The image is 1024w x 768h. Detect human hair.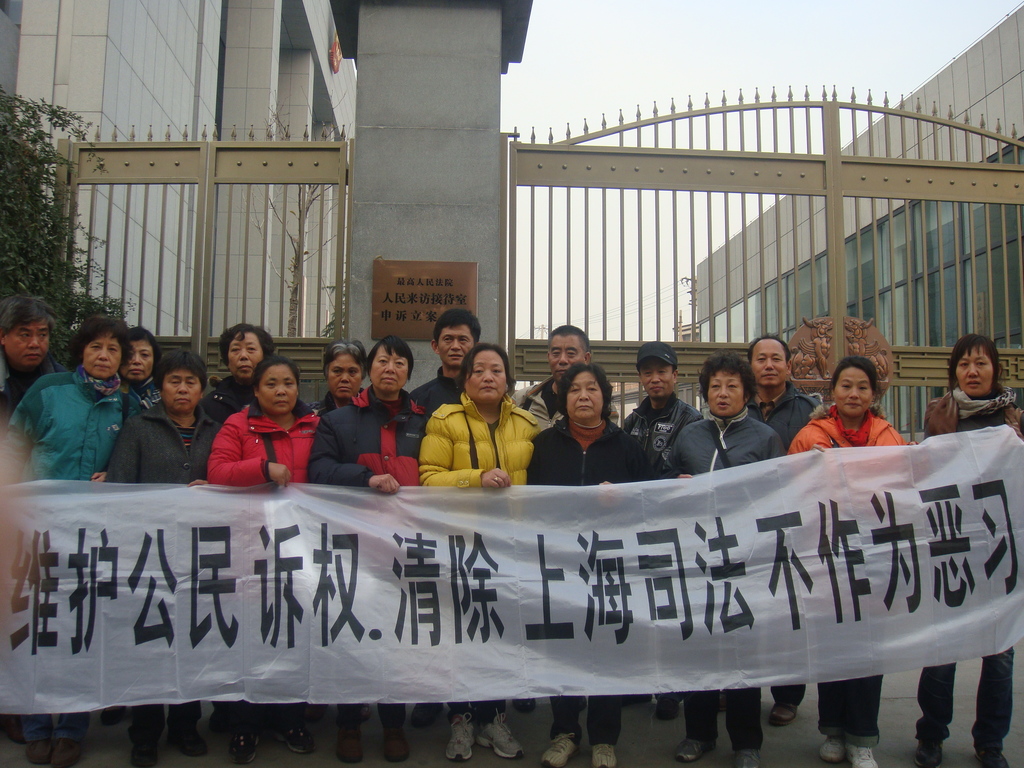
Detection: [65,312,131,372].
